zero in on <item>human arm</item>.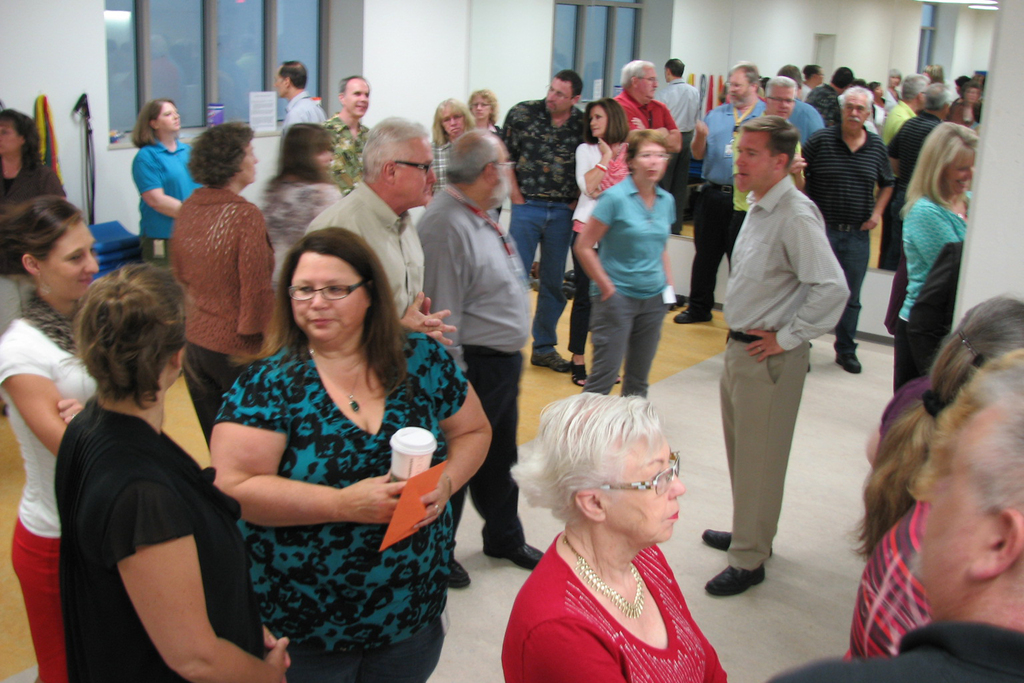
Zeroed in: <box>106,488,271,682</box>.
